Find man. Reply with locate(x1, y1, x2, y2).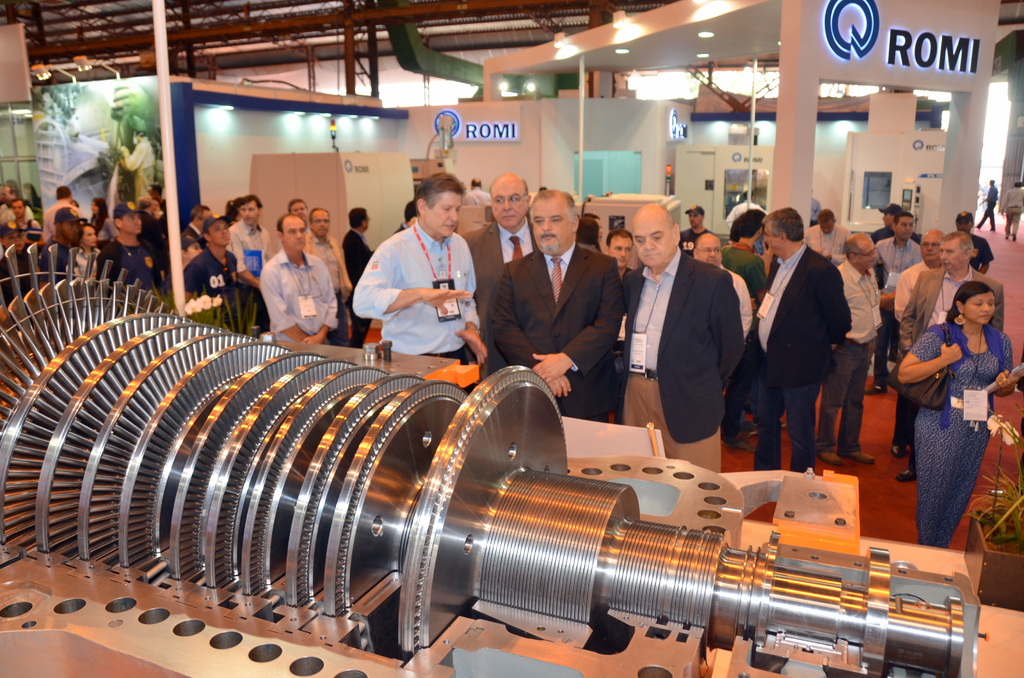
locate(740, 207, 851, 474).
